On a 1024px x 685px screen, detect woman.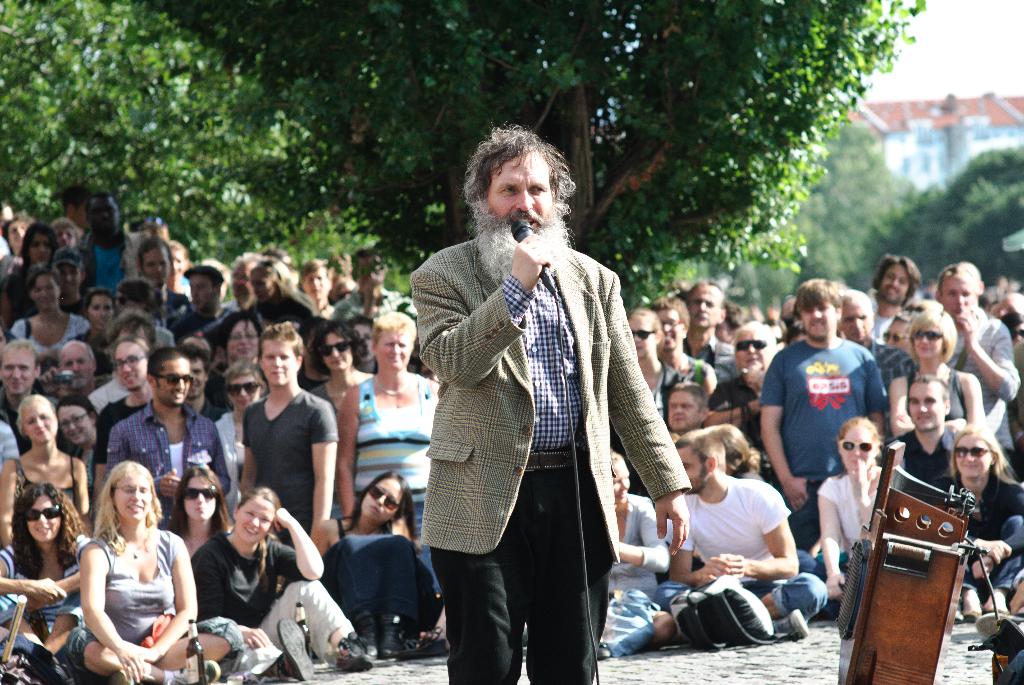
(left=164, top=460, right=235, bottom=558).
